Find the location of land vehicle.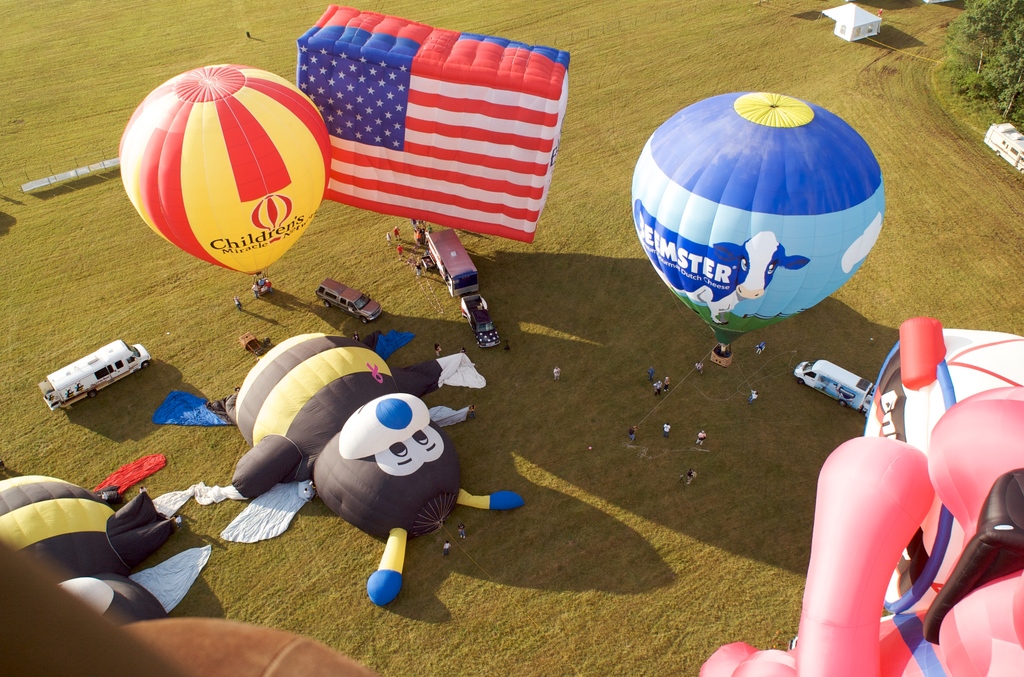
Location: rect(459, 291, 502, 351).
